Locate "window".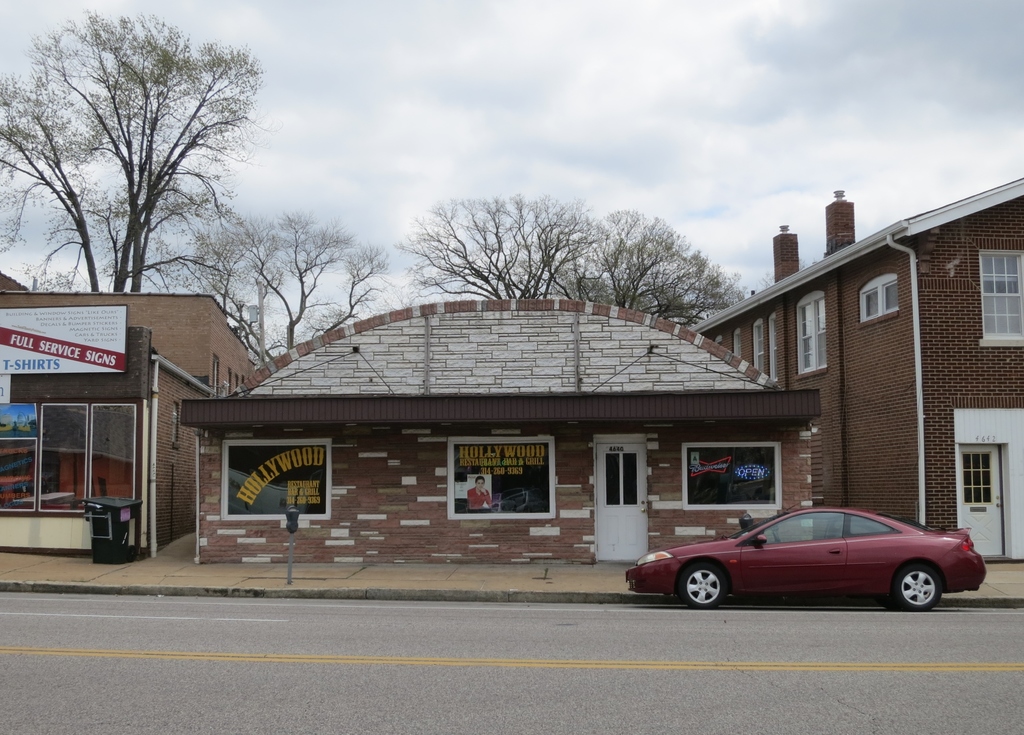
Bounding box: rect(861, 271, 900, 317).
